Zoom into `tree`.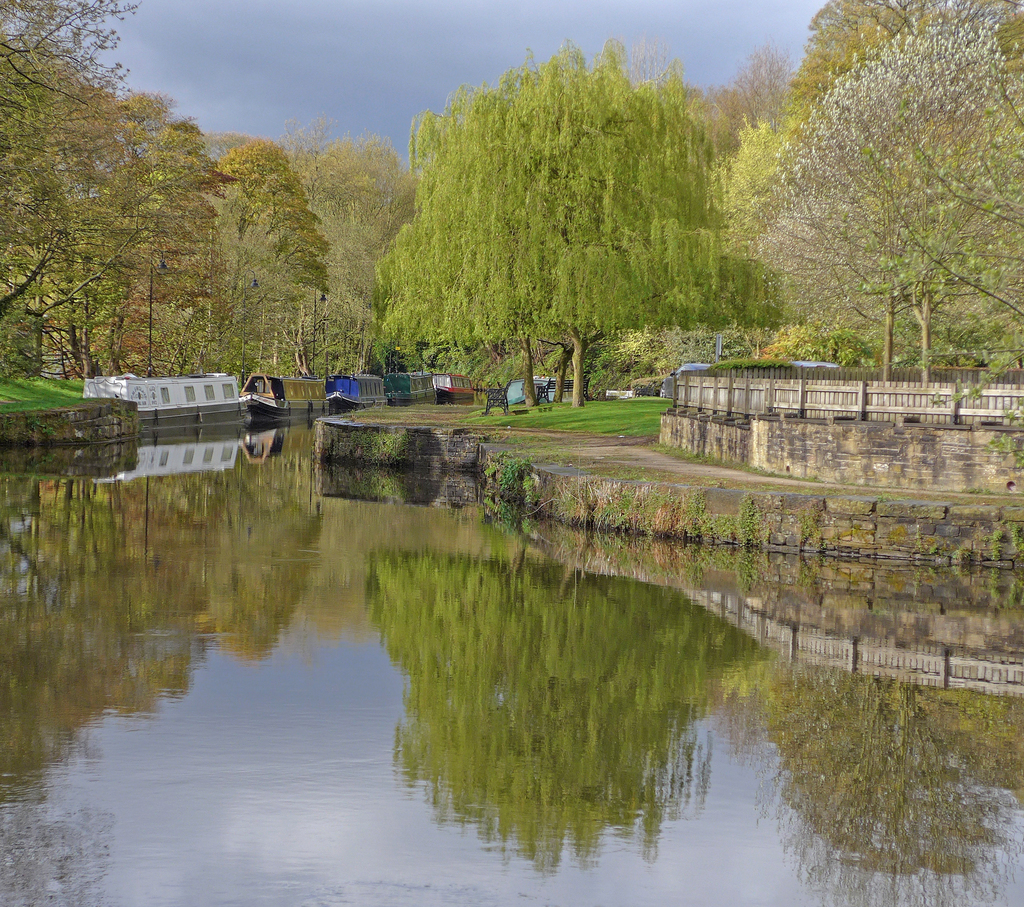
Zoom target: {"x1": 0, "y1": 0, "x2": 171, "y2": 391}.
